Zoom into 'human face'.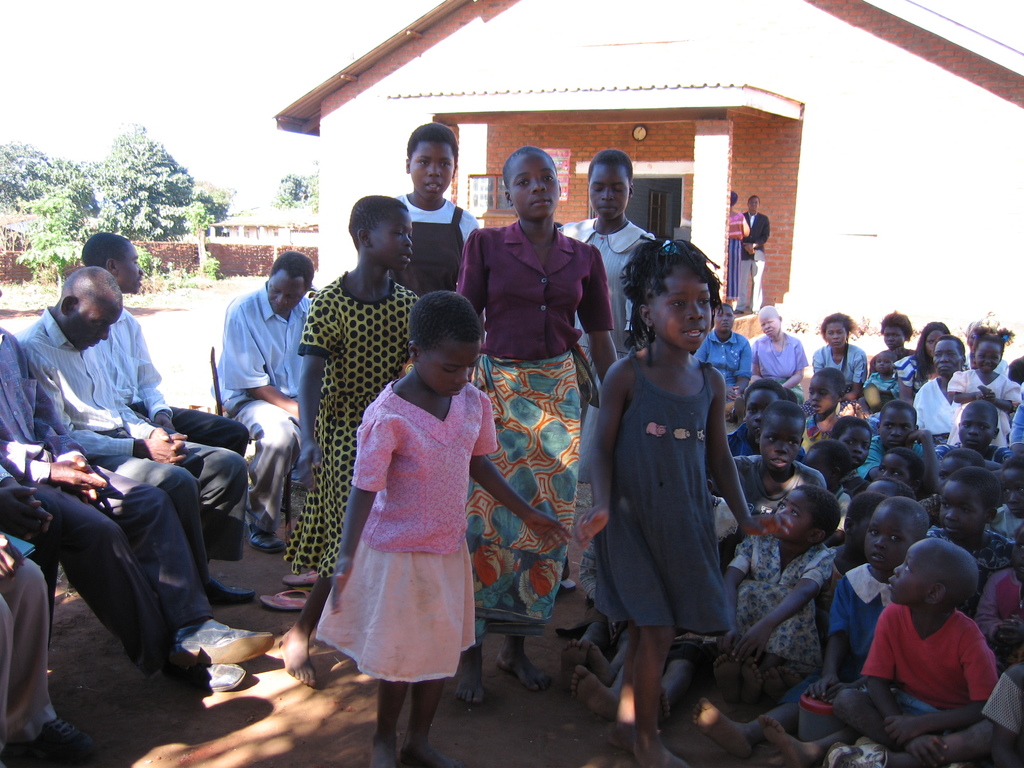
Zoom target: (371,209,414,271).
